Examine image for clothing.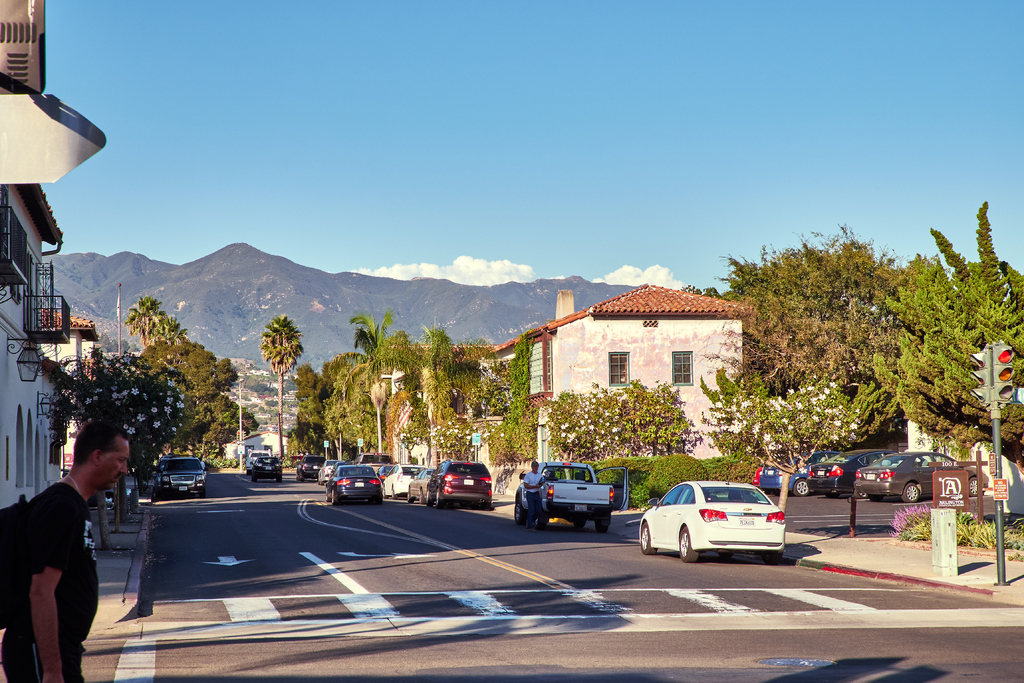
Examination result: box=[13, 459, 101, 655].
